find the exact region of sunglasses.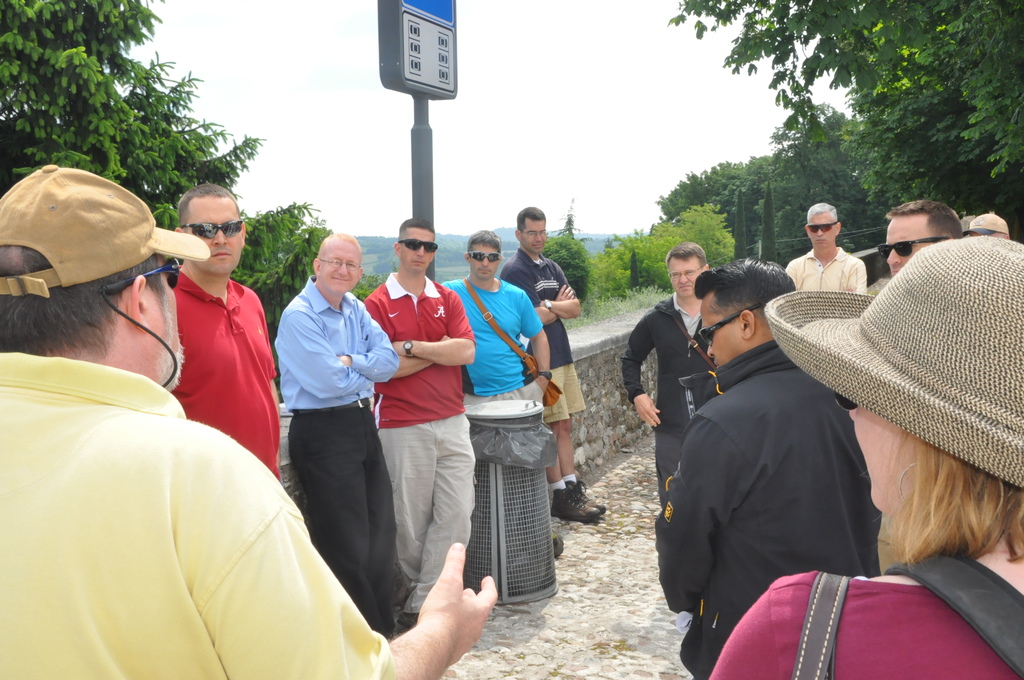
Exact region: (x1=184, y1=220, x2=244, y2=239).
